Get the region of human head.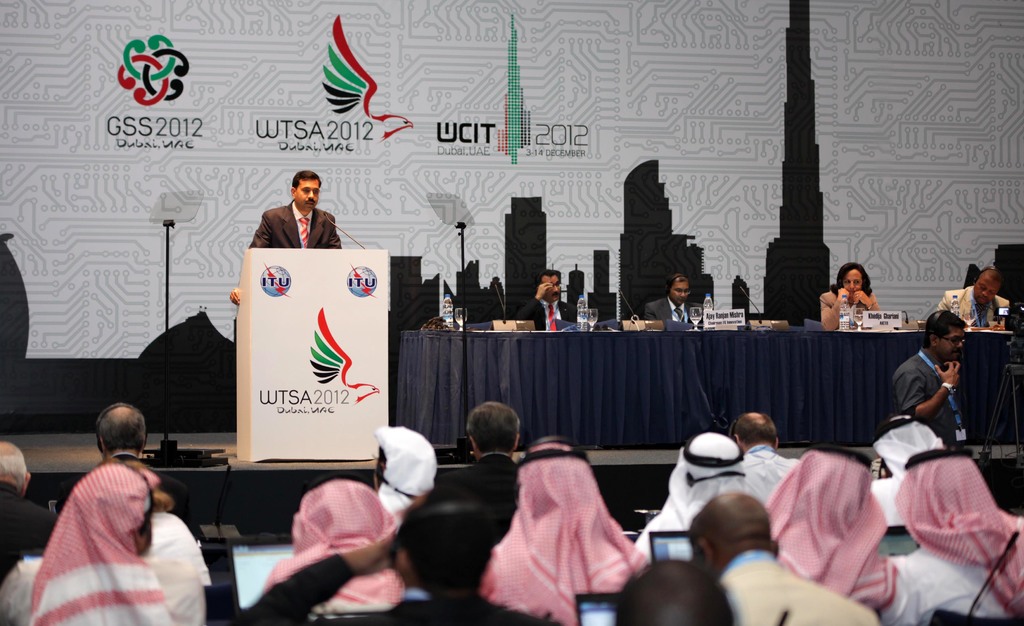
Rect(971, 265, 1002, 306).
